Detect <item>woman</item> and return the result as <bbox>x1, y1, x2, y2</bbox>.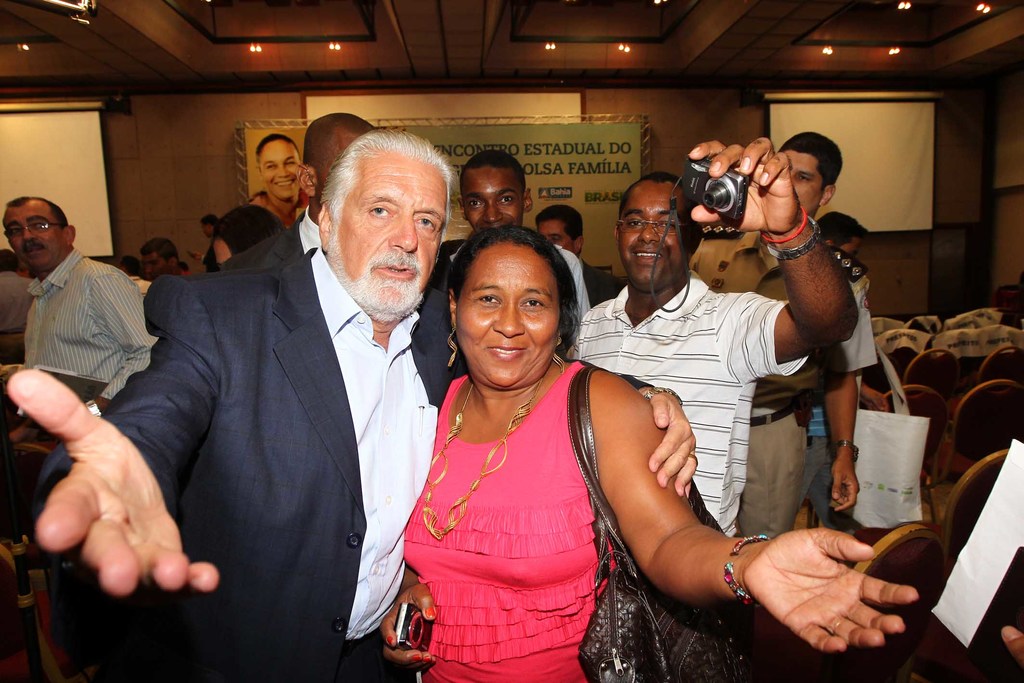
<bbox>380, 226, 920, 682</bbox>.
